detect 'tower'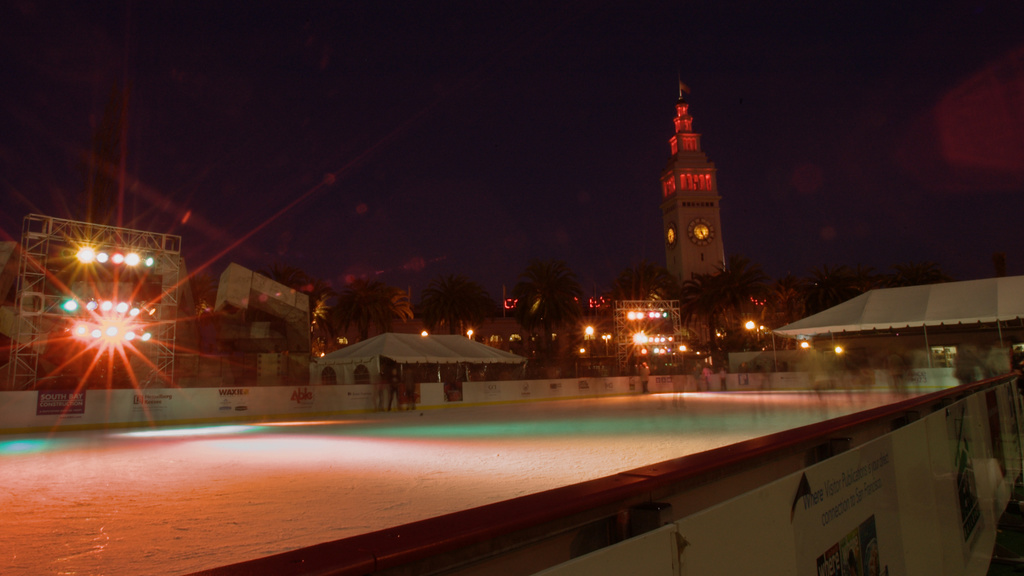
BBox(657, 91, 739, 260)
